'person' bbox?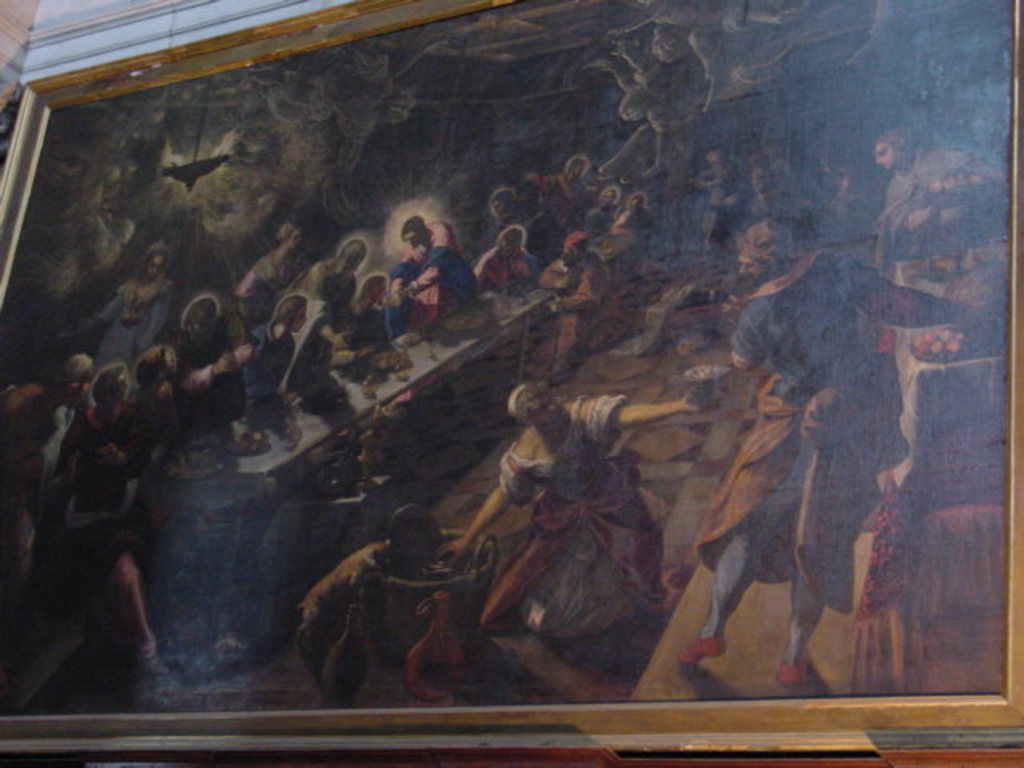
358, 186, 474, 363
